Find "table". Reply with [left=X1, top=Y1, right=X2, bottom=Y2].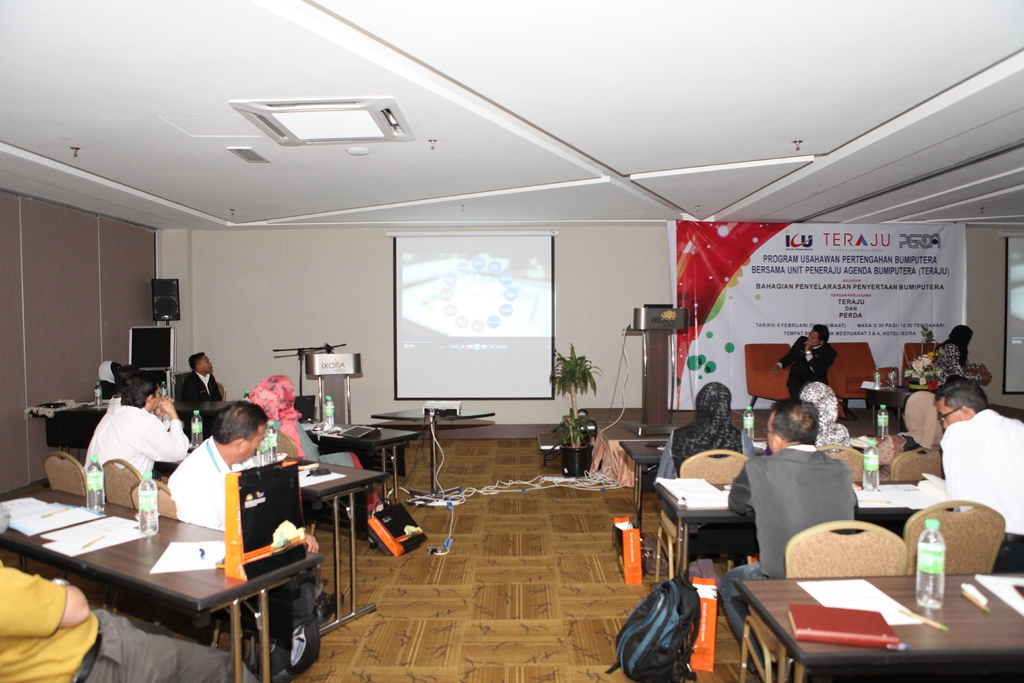
[left=0, top=475, right=318, bottom=682].
